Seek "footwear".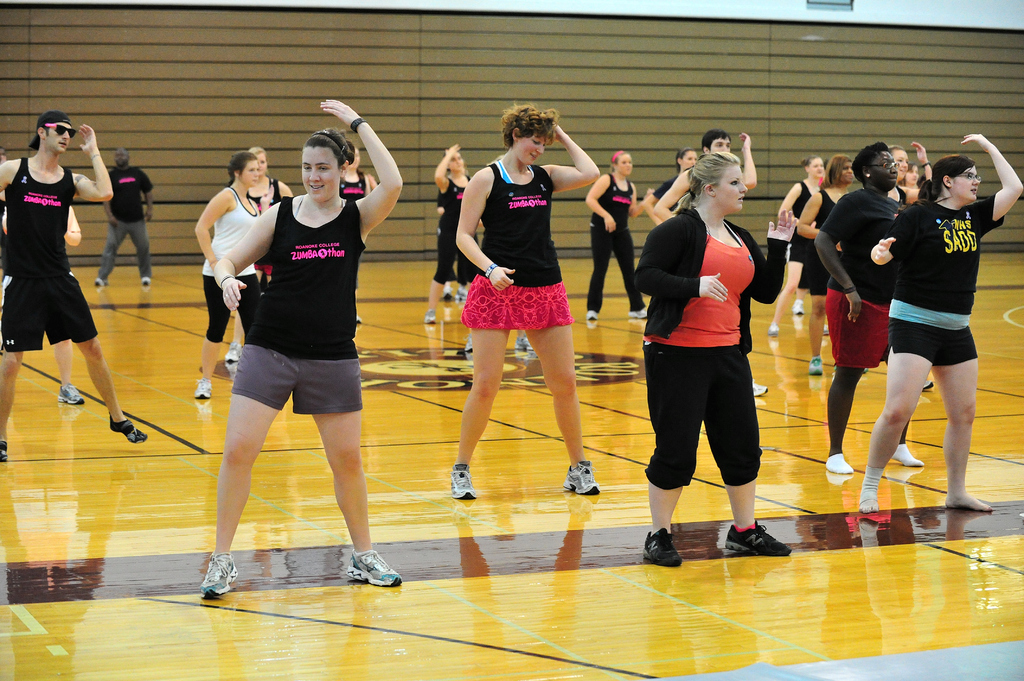
detection(750, 378, 767, 396).
